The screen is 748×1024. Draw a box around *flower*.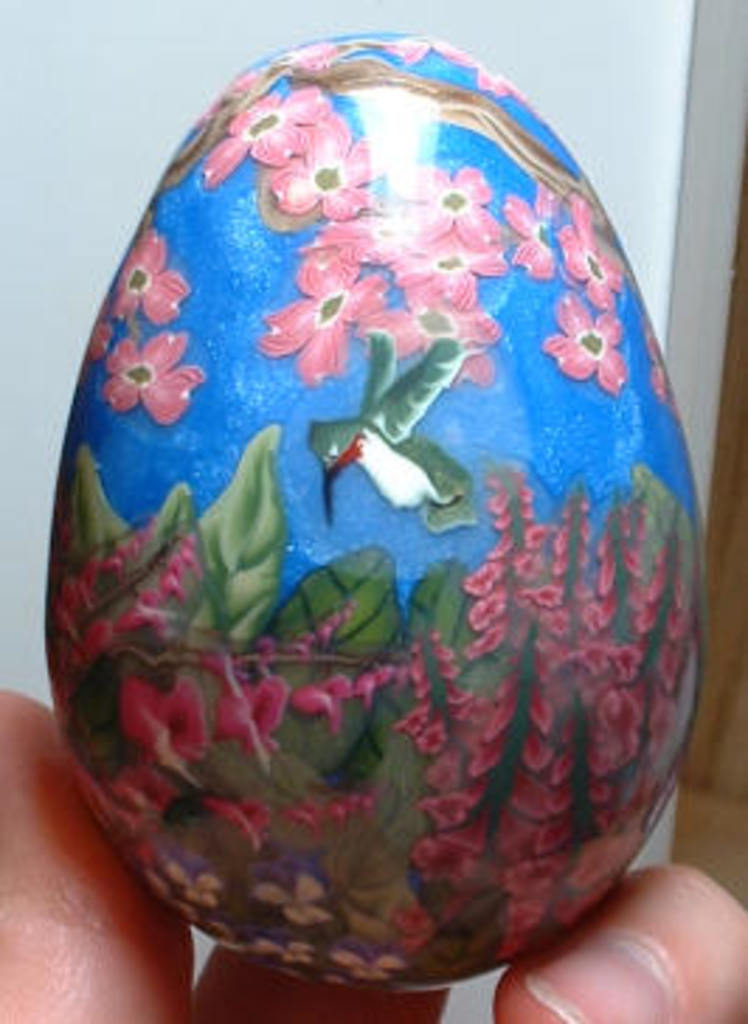
box(236, 39, 340, 87).
